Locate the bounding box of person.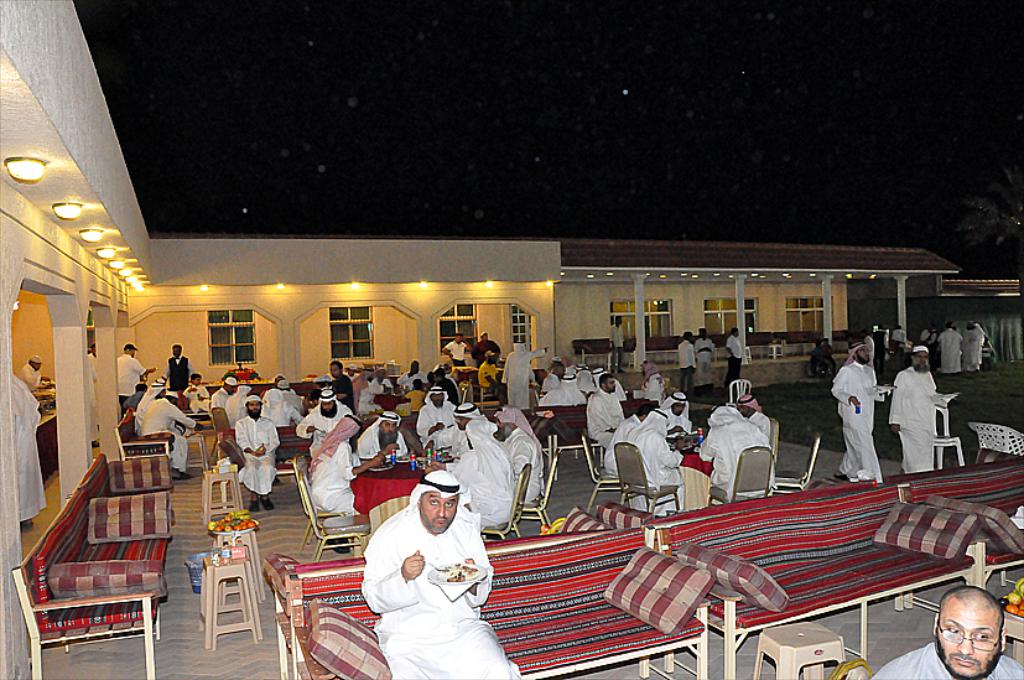
Bounding box: 826/336/893/490.
